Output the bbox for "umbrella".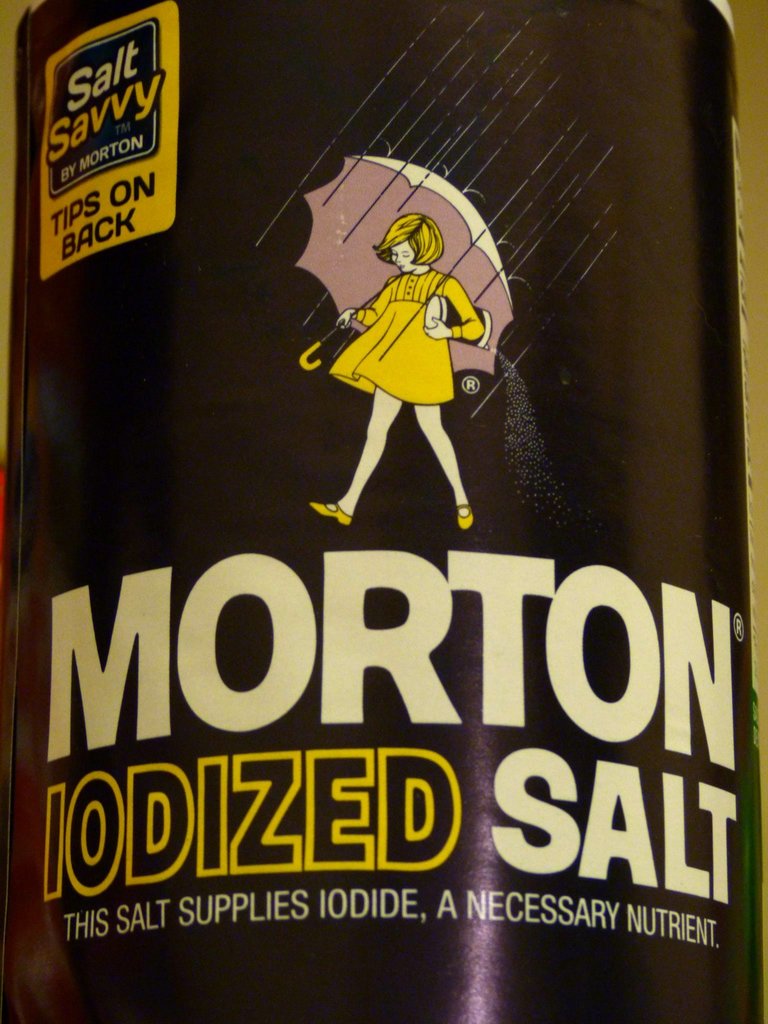
bbox=[280, 152, 526, 420].
